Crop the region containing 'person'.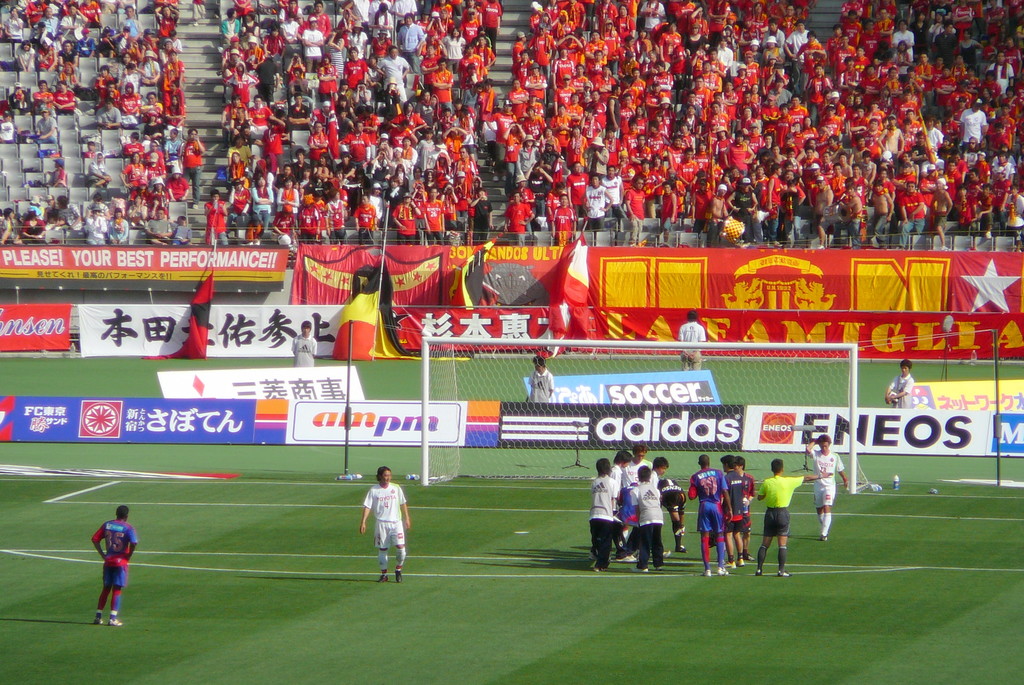
Crop region: (left=884, top=356, right=915, bottom=405).
